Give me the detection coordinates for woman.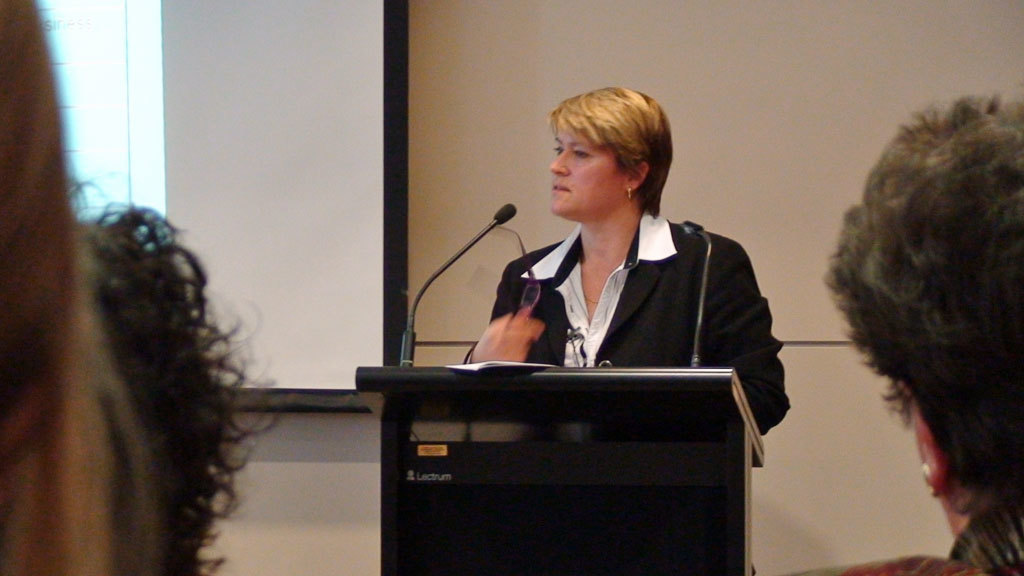
bbox(462, 81, 792, 436).
